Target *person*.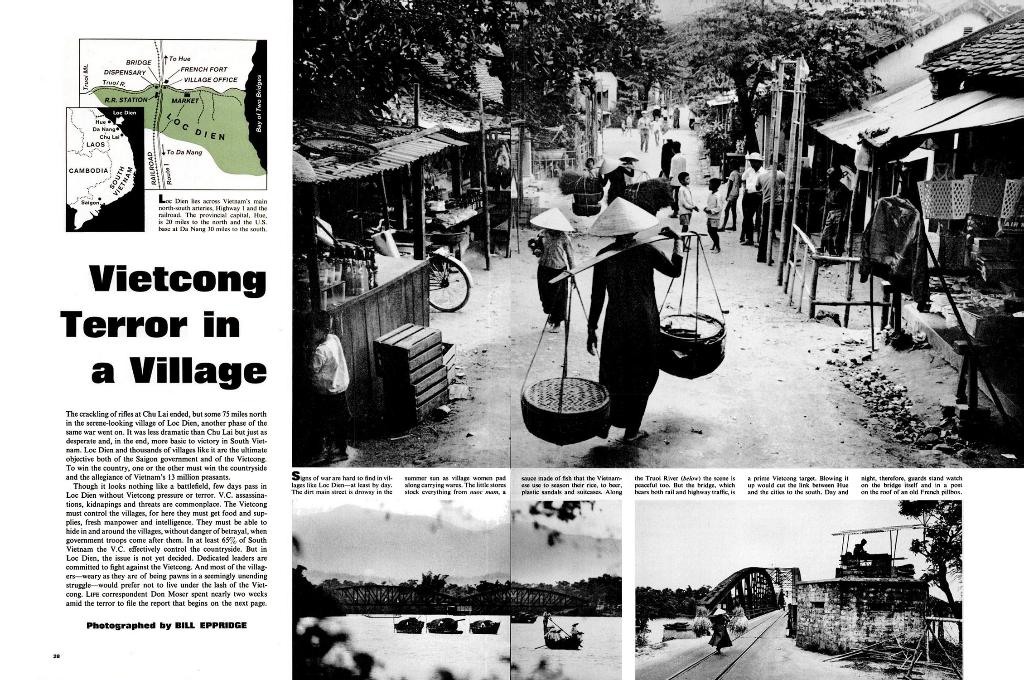
Target region: <bbox>703, 174, 728, 251</bbox>.
